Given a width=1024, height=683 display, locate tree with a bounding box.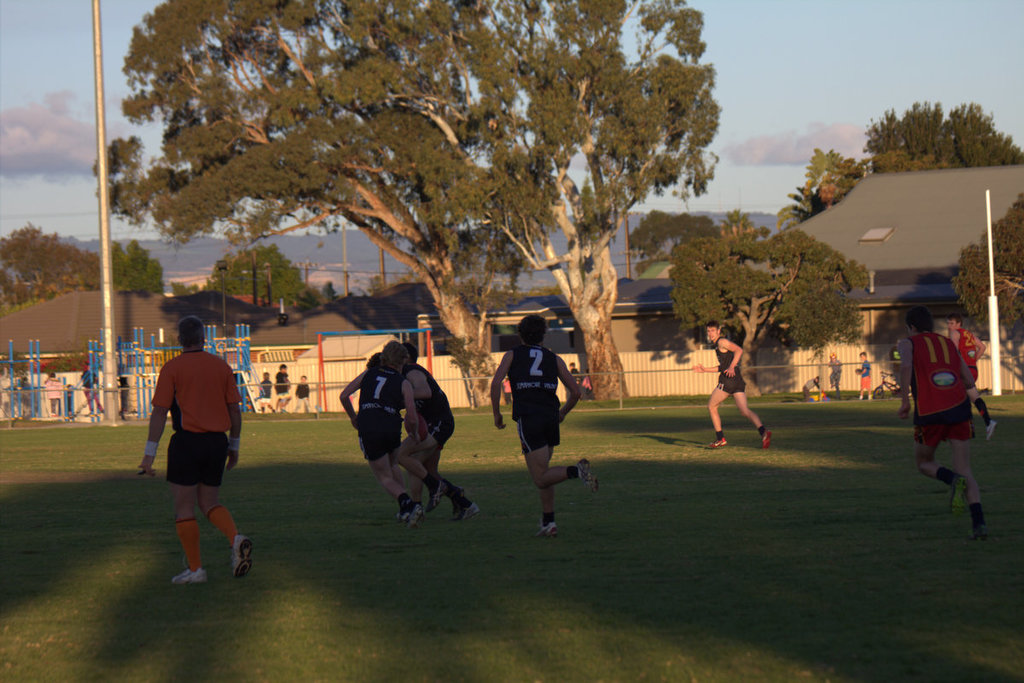
Located: crop(951, 180, 1023, 380).
